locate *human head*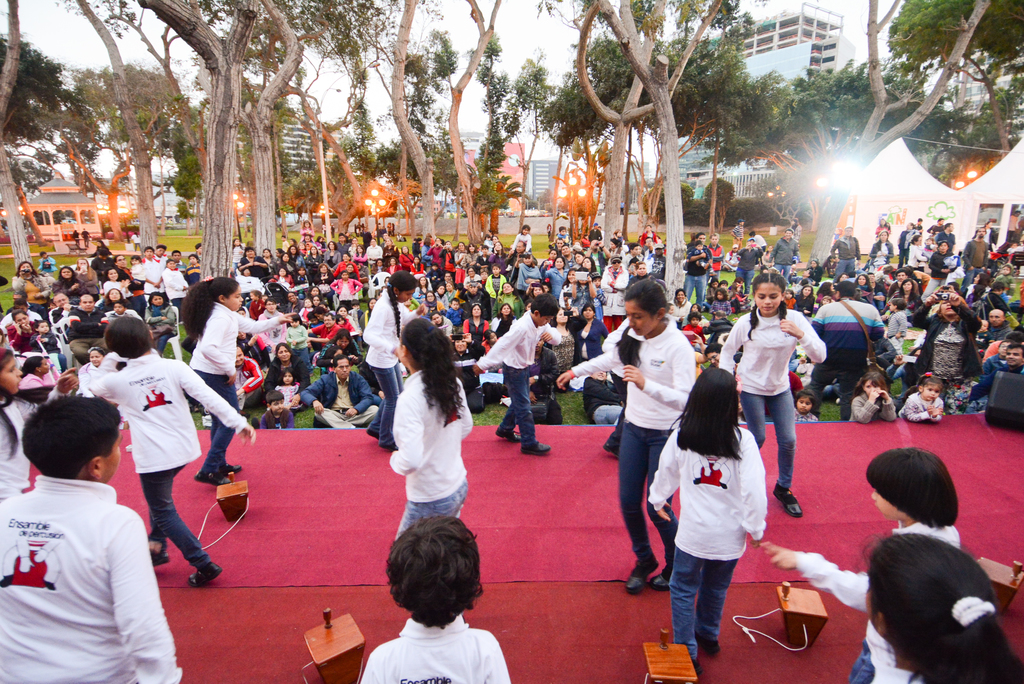
90 347 103 366
